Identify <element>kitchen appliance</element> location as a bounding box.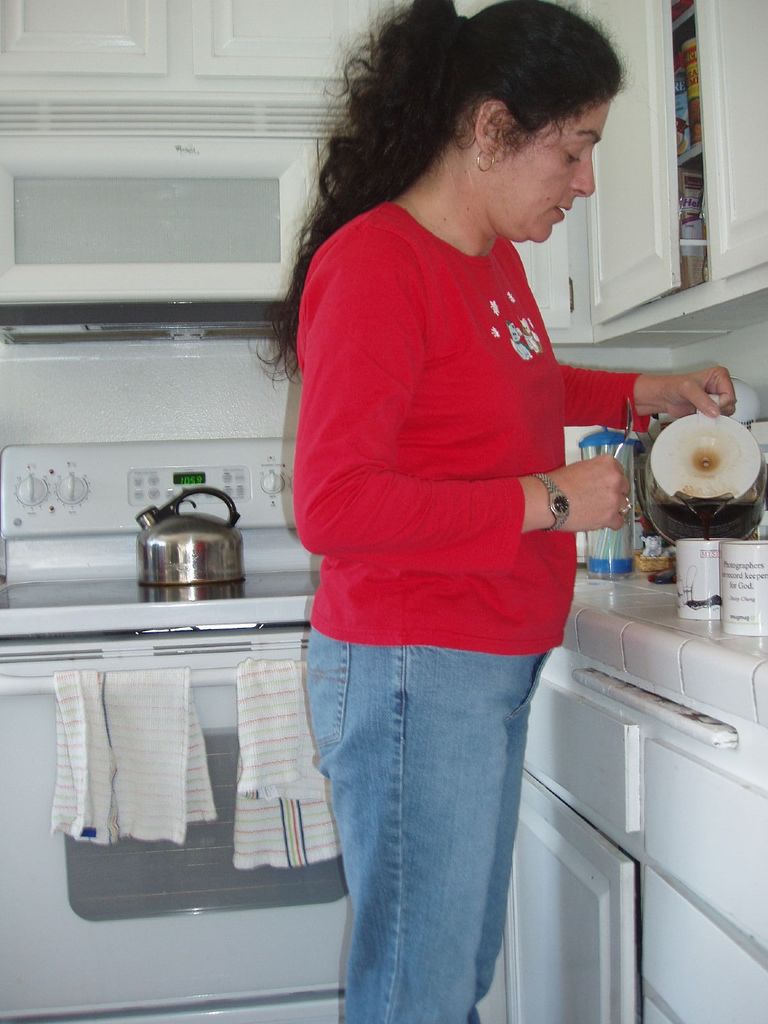
[645, 398, 767, 550].
